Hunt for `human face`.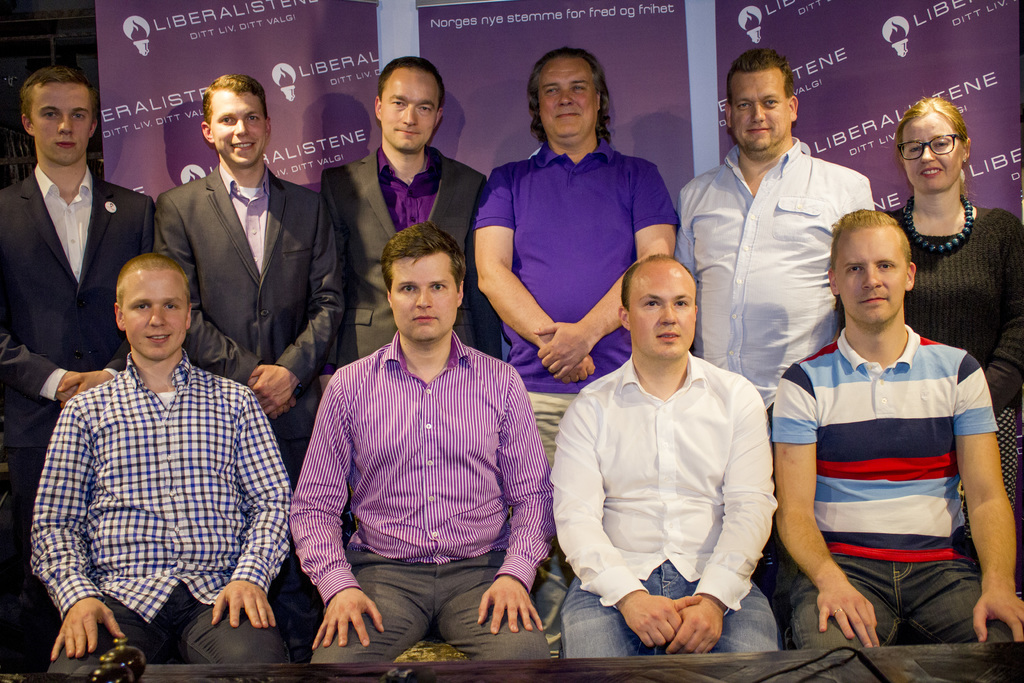
Hunted down at Rect(625, 270, 696, 361).
